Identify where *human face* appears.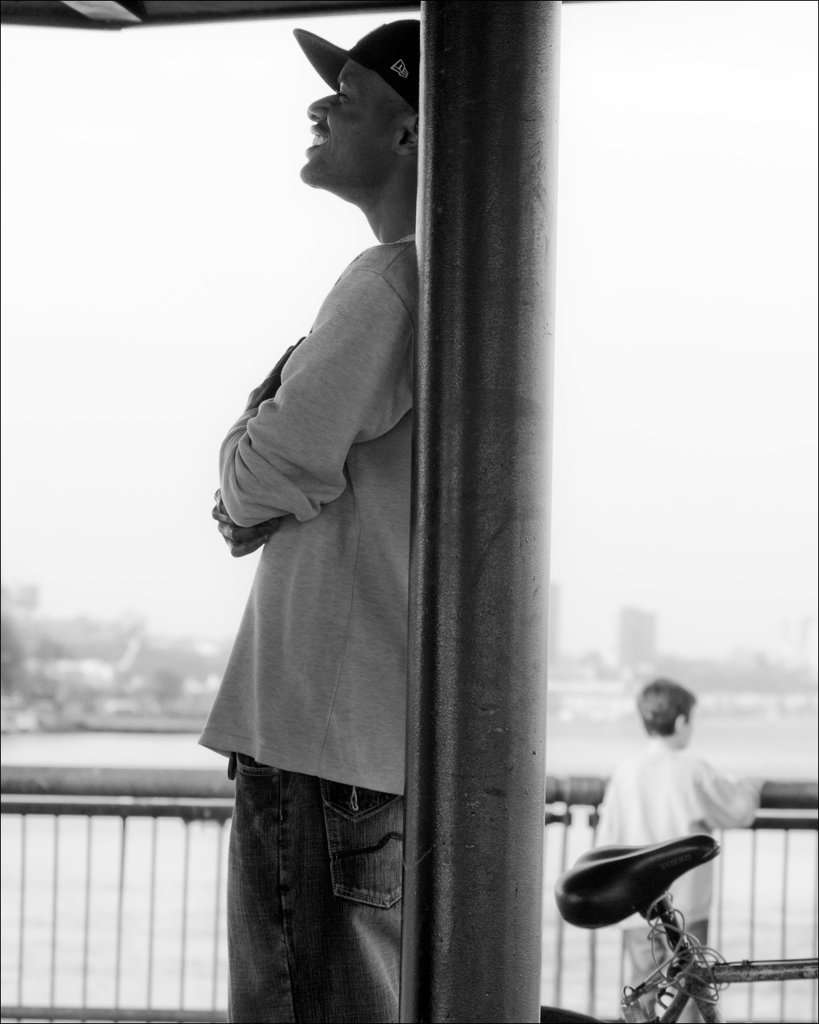
Appears at (x1=299, y1=64, x2=397, y2=183).
